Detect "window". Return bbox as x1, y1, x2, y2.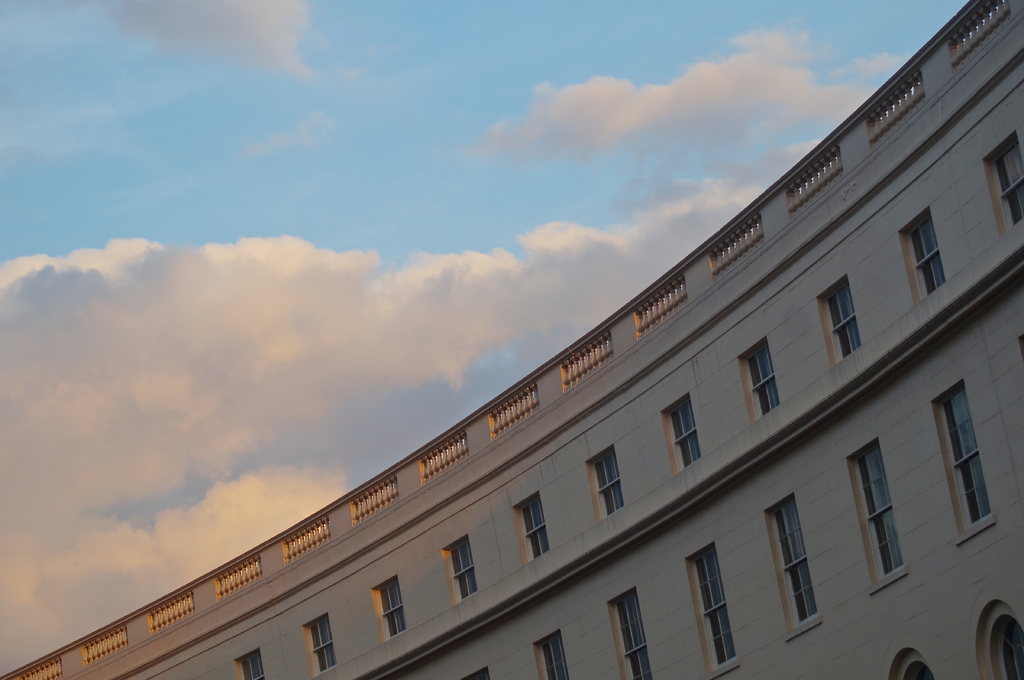
678, 544, 740, 679.
